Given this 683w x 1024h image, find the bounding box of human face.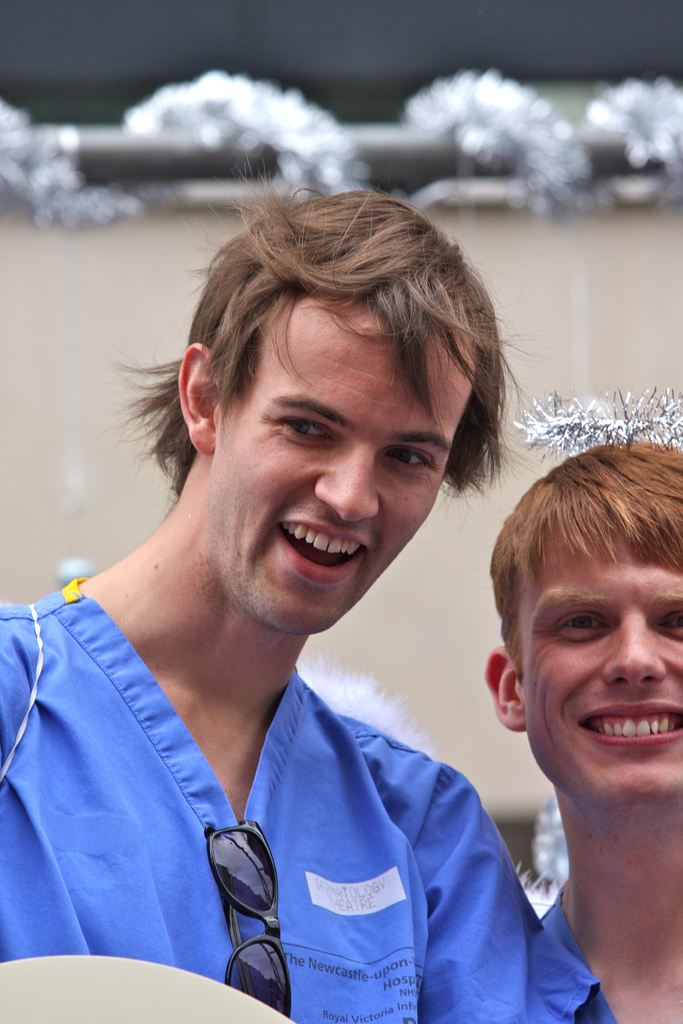
514:533:682:797.
